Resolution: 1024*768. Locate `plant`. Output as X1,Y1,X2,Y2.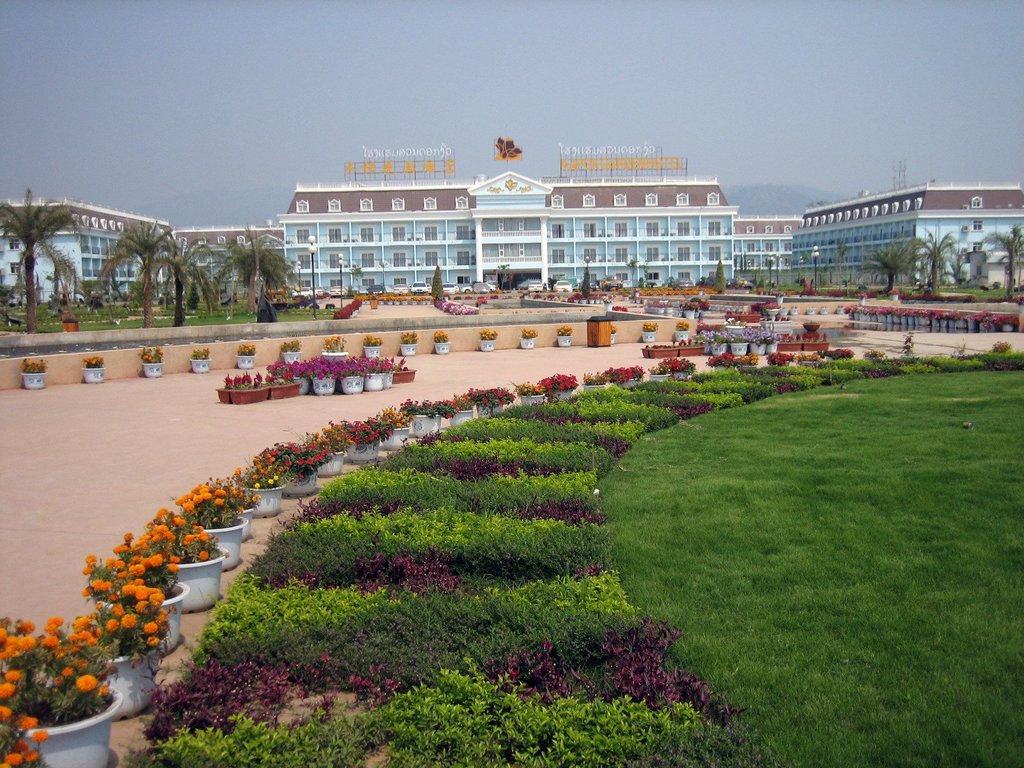
230,454,288,485.
